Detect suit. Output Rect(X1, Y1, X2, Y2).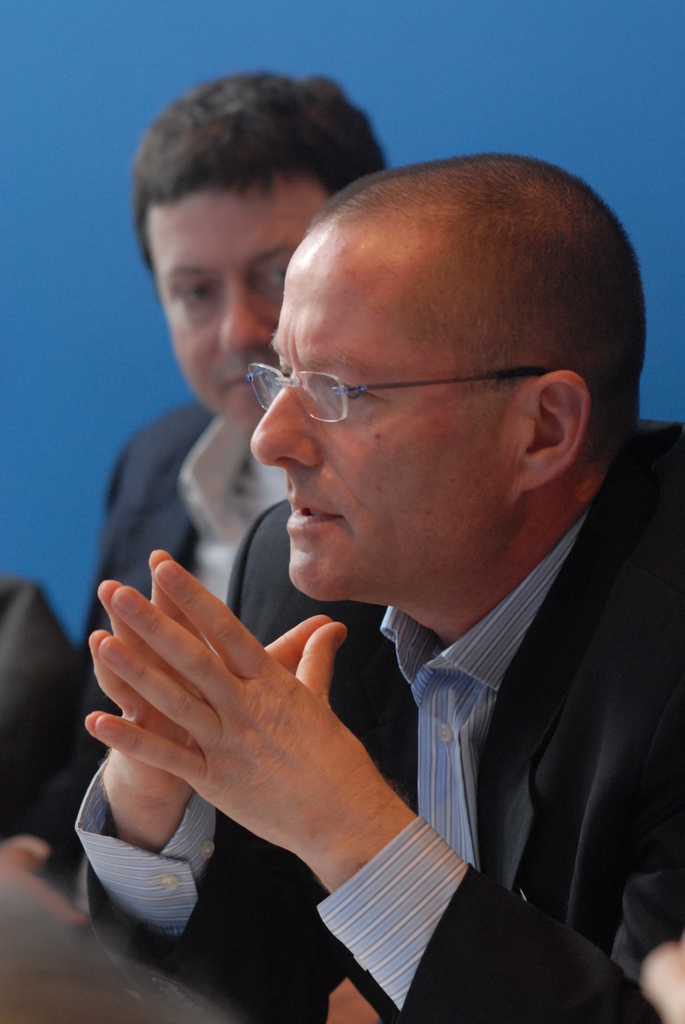
Rect(0, 396, 368, 935).
